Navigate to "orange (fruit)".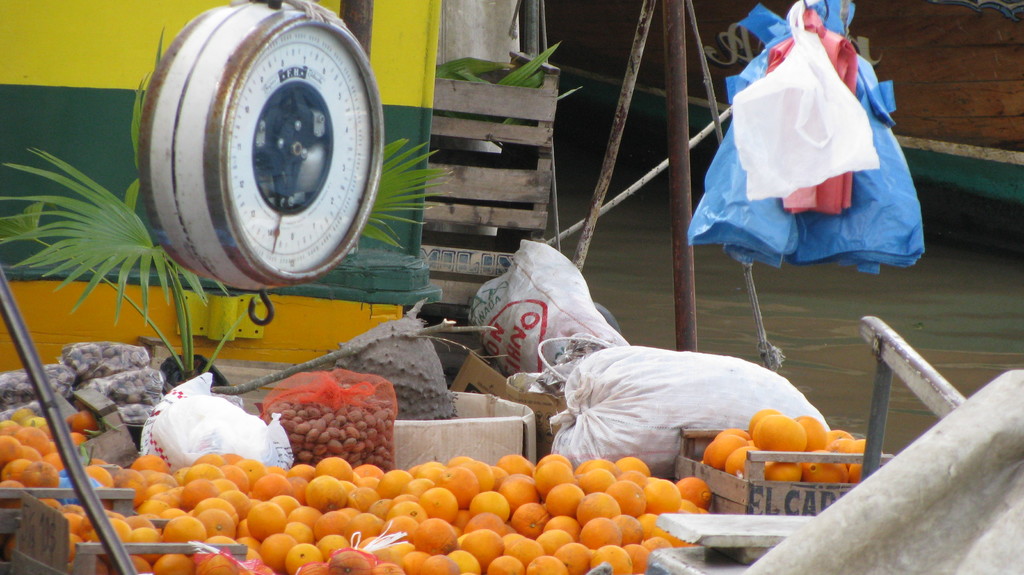
Navigation target: detection(91, 460, 115, 487).
